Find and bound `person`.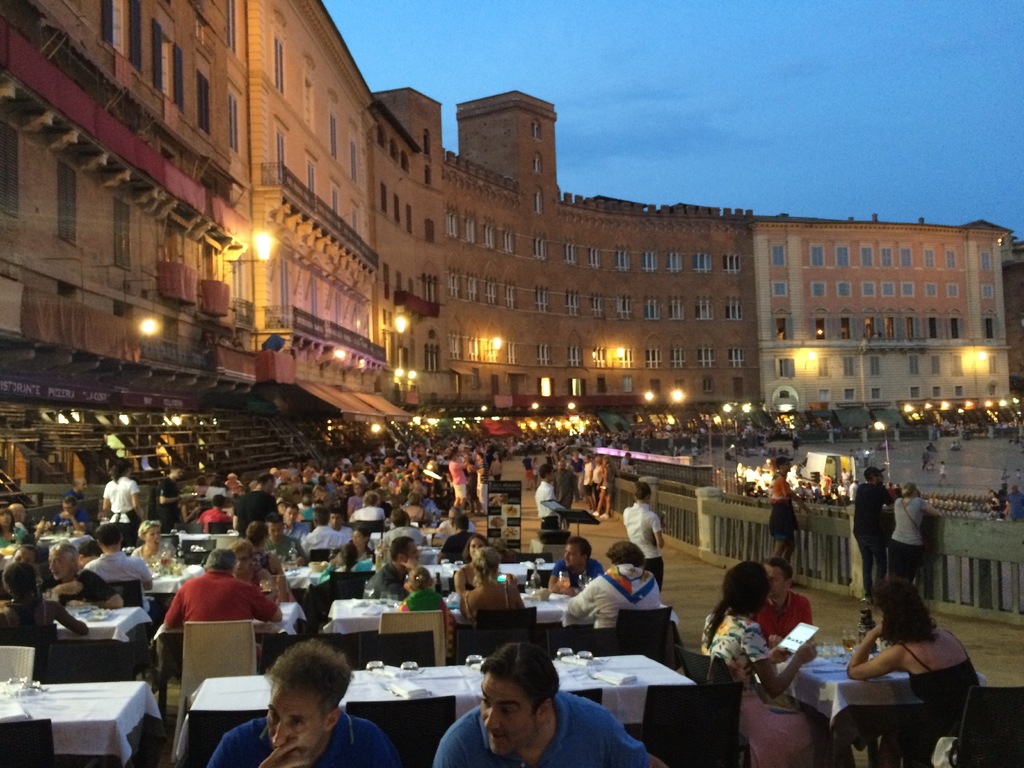
Bound: Rect(49, 536, 130, 611).
